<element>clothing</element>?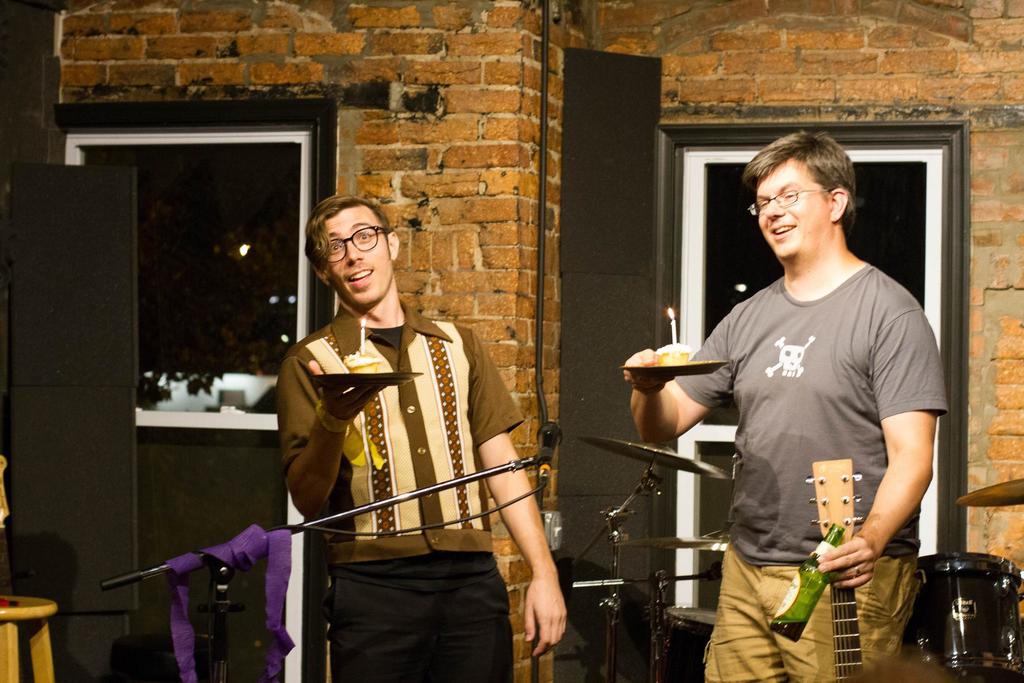
pyautogui.locateOnScreen(277, 297, 528, 682)
